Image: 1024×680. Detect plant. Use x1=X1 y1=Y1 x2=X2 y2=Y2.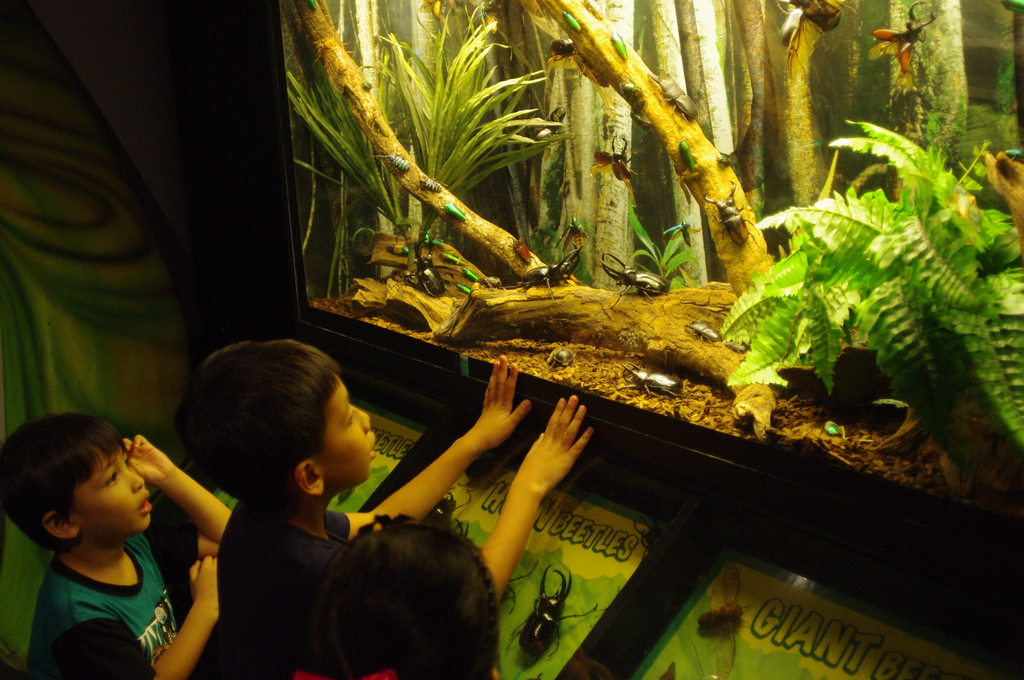
x1=712 y1=87 x2=1012 y2=474.
